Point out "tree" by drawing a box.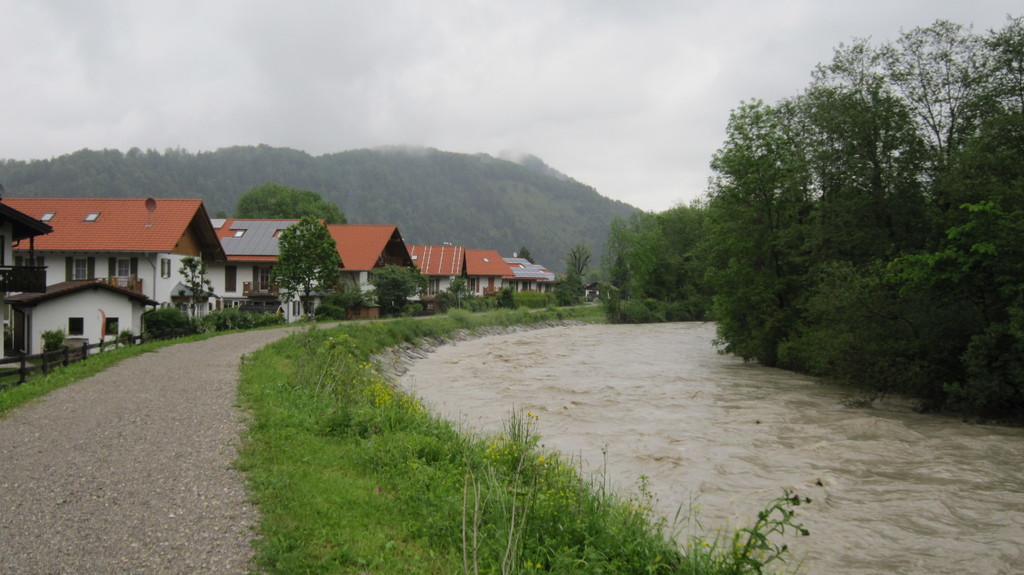
{"x1": 515, "y1": 246, "x2": 537, "y2": 263}.
